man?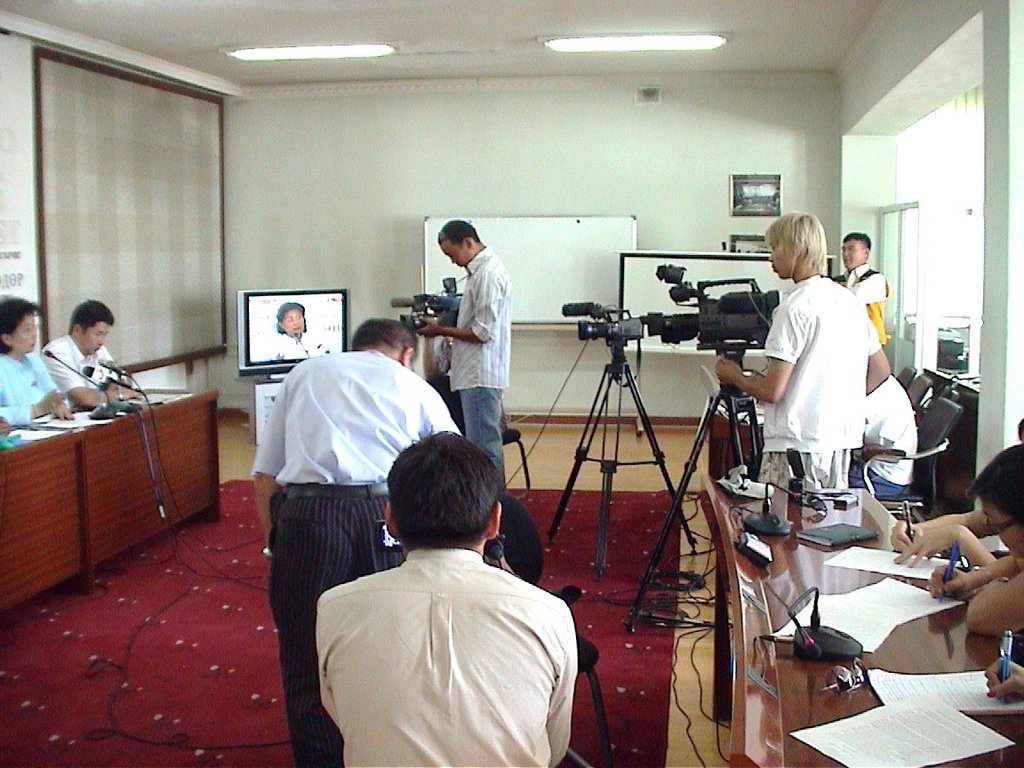
{"x1": 836, "y1": 228, "x2": 889, "y2": 348}
